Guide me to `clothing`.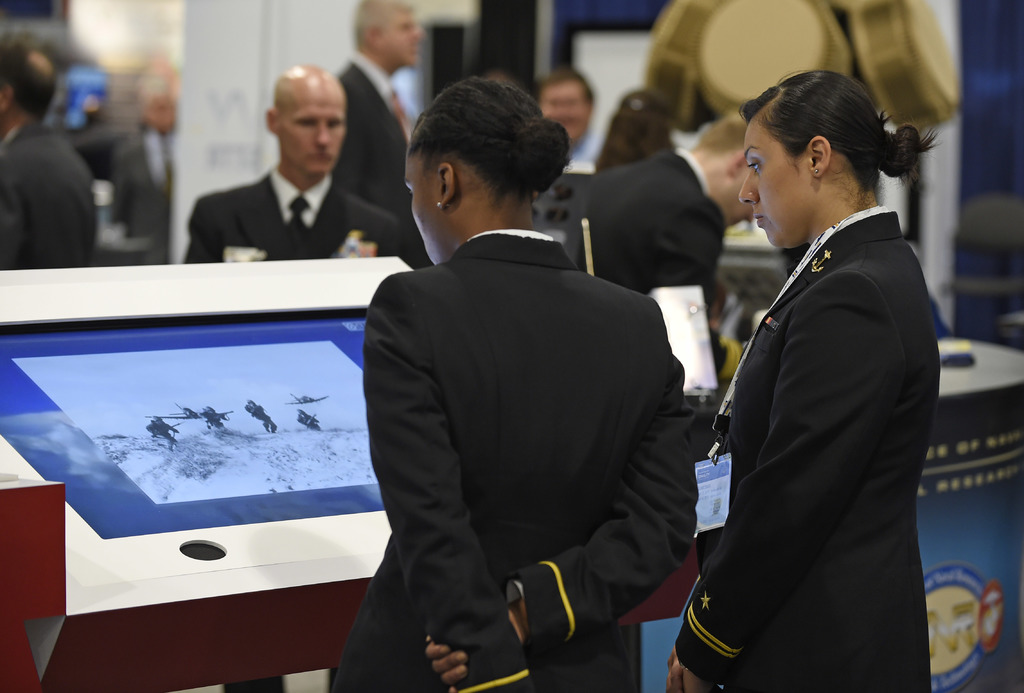
Guidance: x1=0, y1=113, x2=98, y2=274.
